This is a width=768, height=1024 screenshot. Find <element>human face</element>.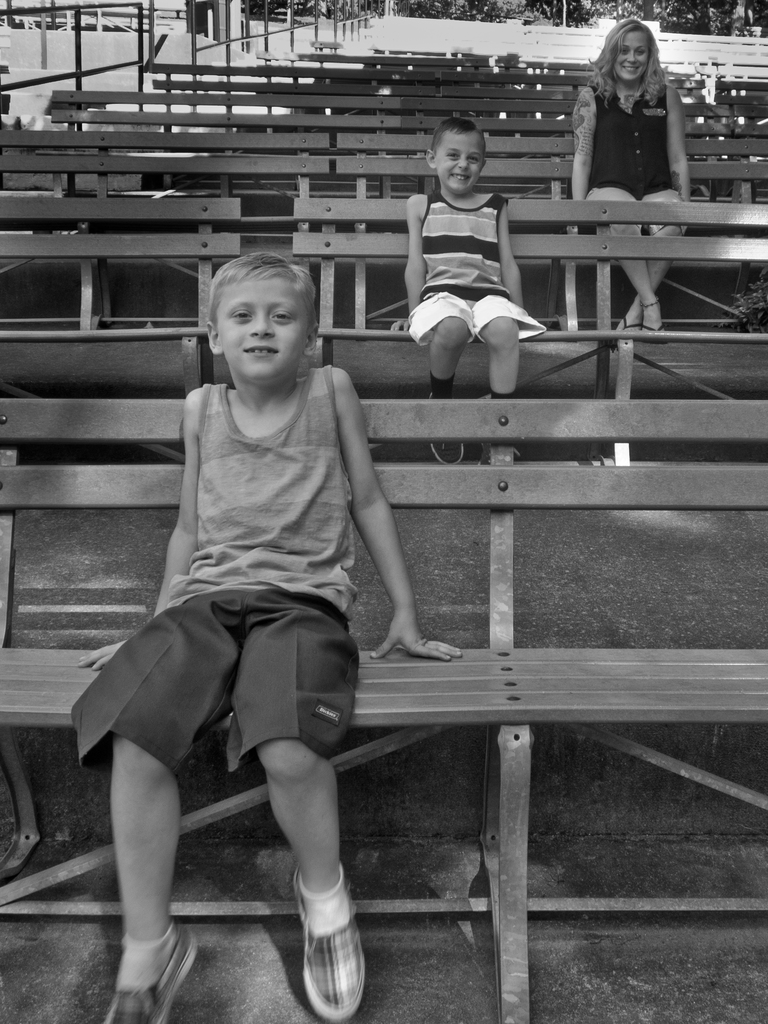
Bounding box: bbox=[218, 276, 306, 377].
